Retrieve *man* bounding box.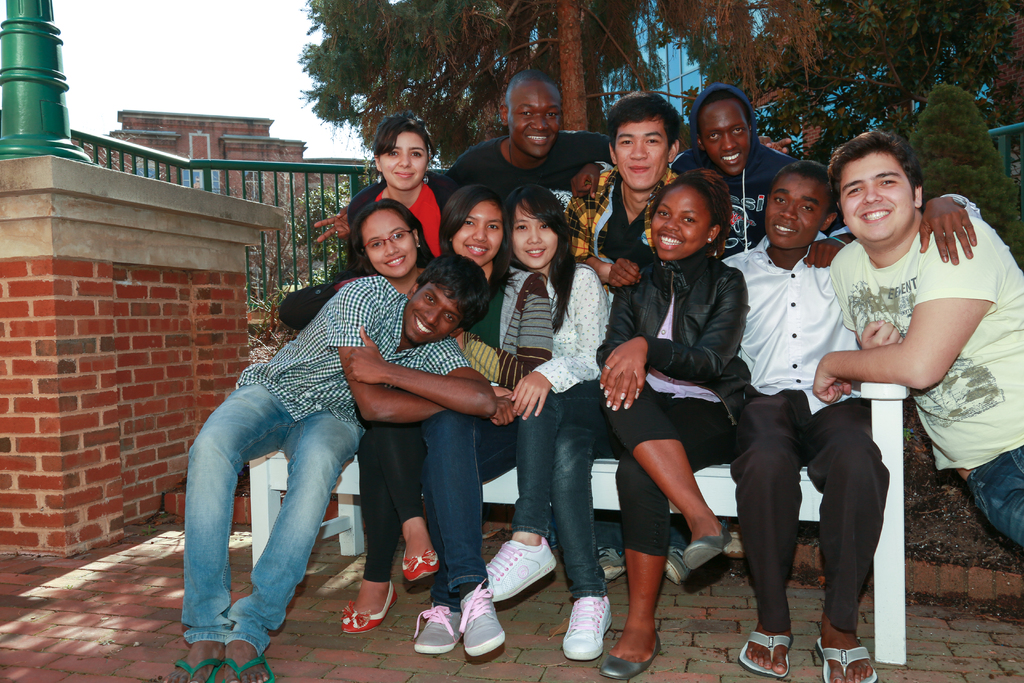
Bounding box: rect(168, 255, 499, 682).
